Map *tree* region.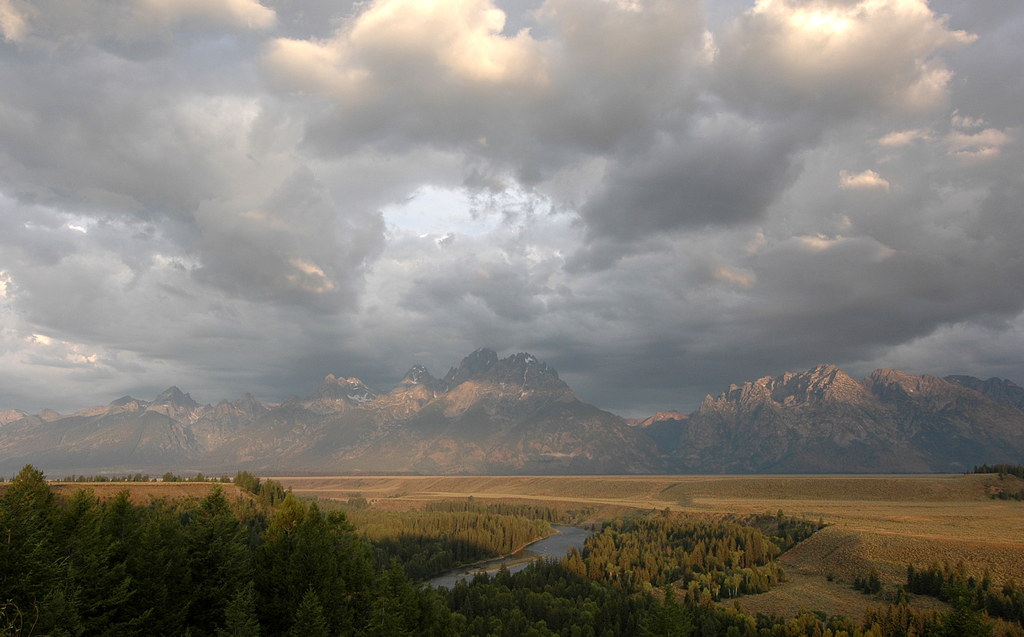
Mapped to <bbox>283, 530, 358, 636</bbox>.
